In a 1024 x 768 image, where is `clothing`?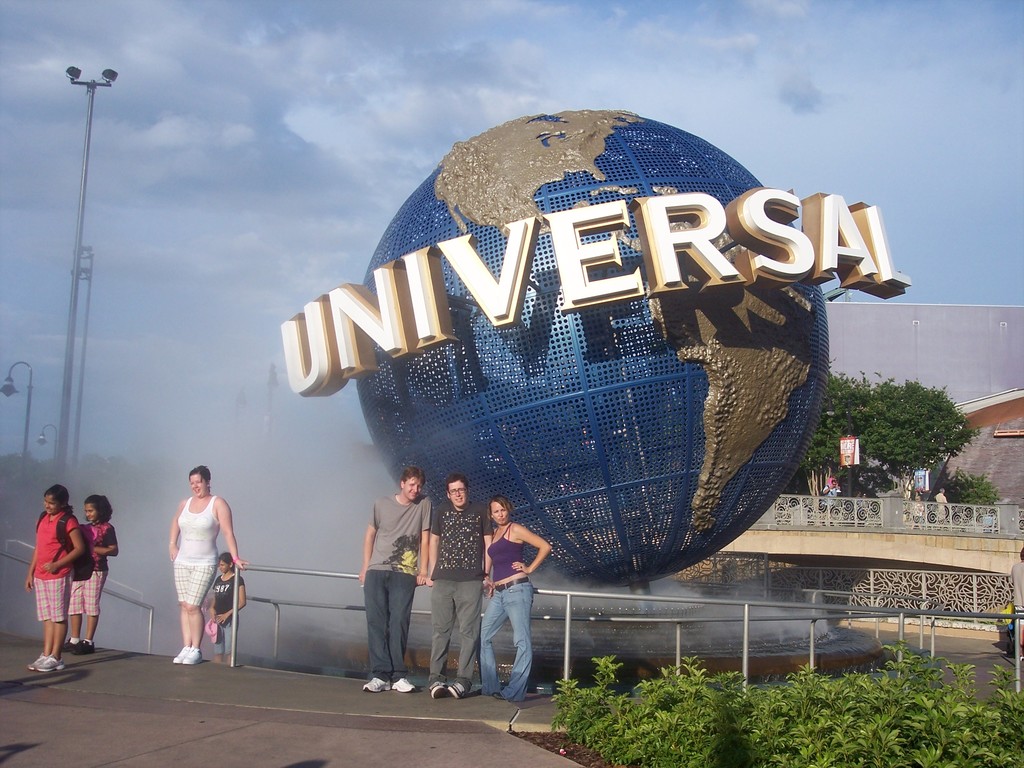
bbox=(207, 574, 237, 658).
